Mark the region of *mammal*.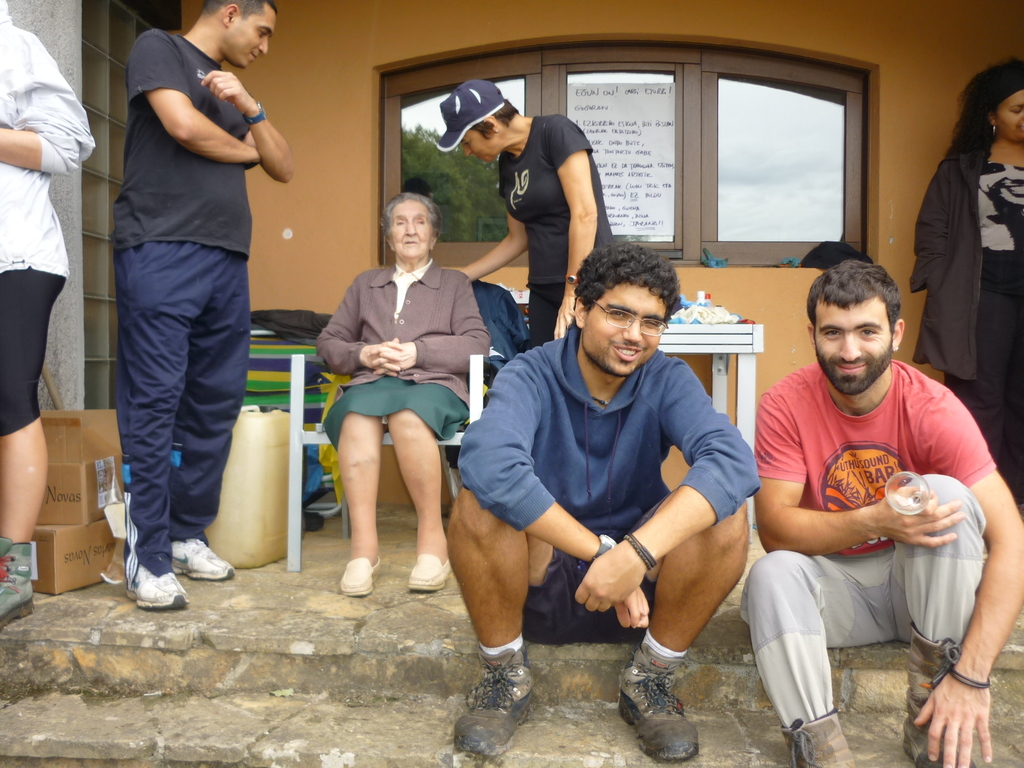
Region: x1=432, y1=77, x2=625, y2=352.
